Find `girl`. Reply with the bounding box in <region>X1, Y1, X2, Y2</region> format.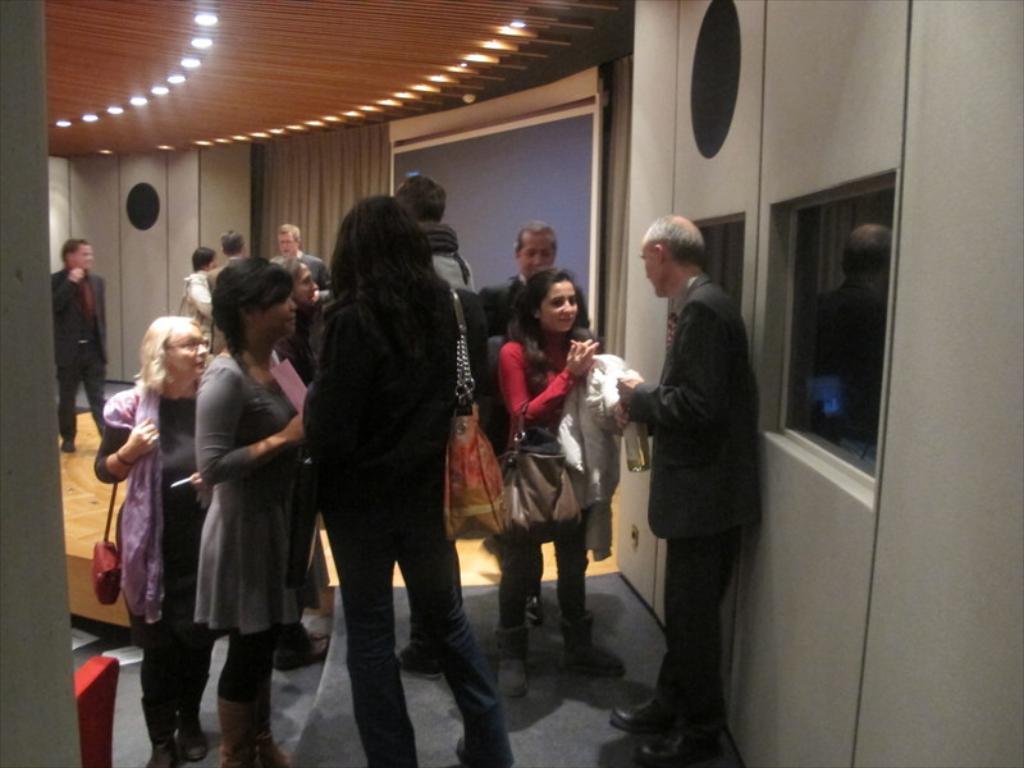
<region>271, 256, 335, 637</region>.
